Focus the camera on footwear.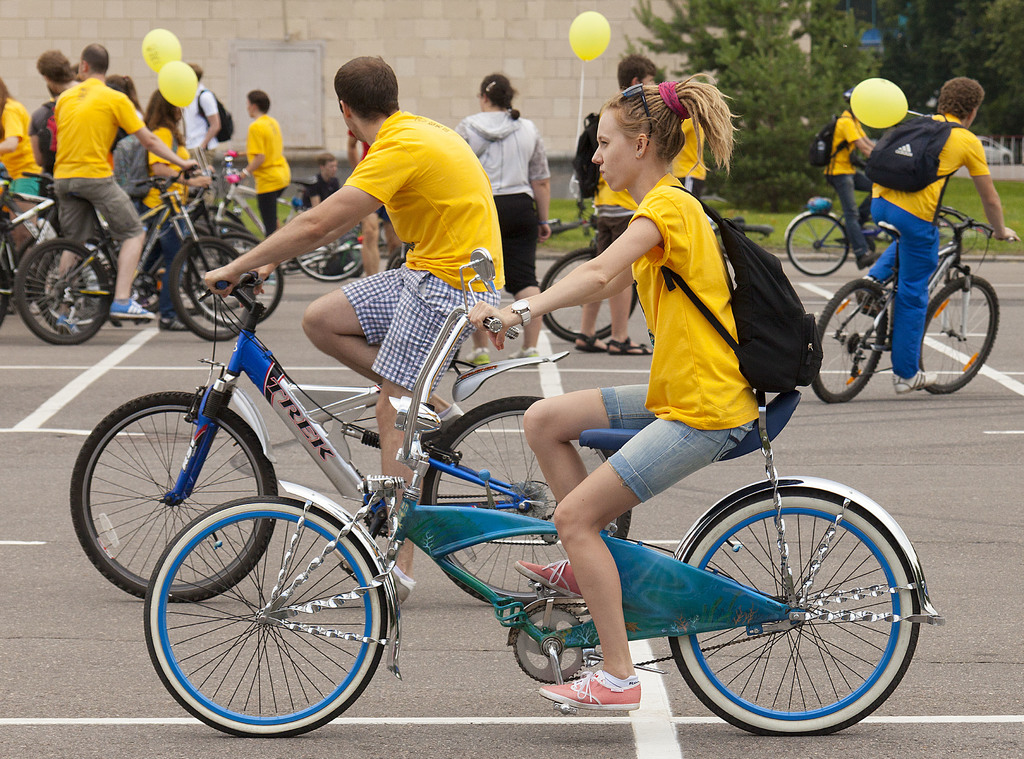
Focus region: (856,284,879,317).
